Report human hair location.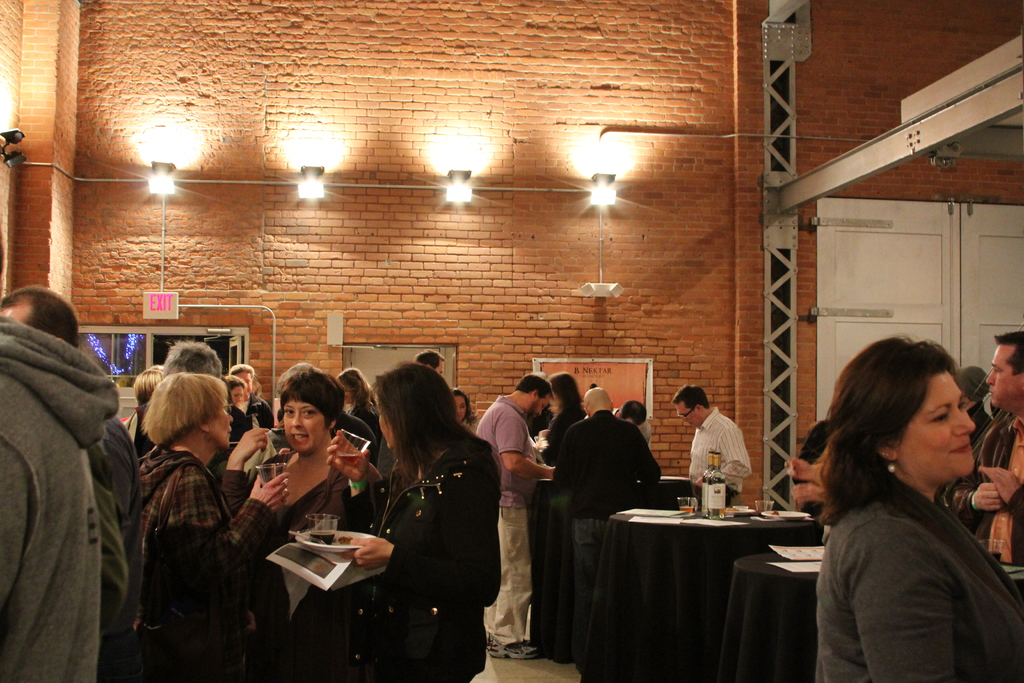
Report: left=163, top=338, right=223, bottom=382.
